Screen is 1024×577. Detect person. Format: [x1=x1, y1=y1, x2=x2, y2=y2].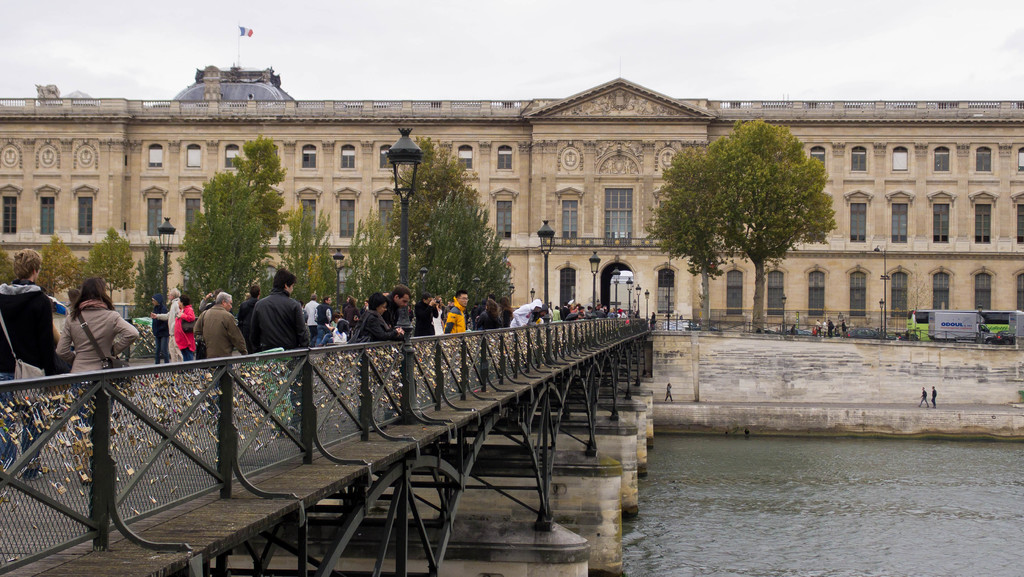
[x1=472, y1=295, x2=502, y2=333].
